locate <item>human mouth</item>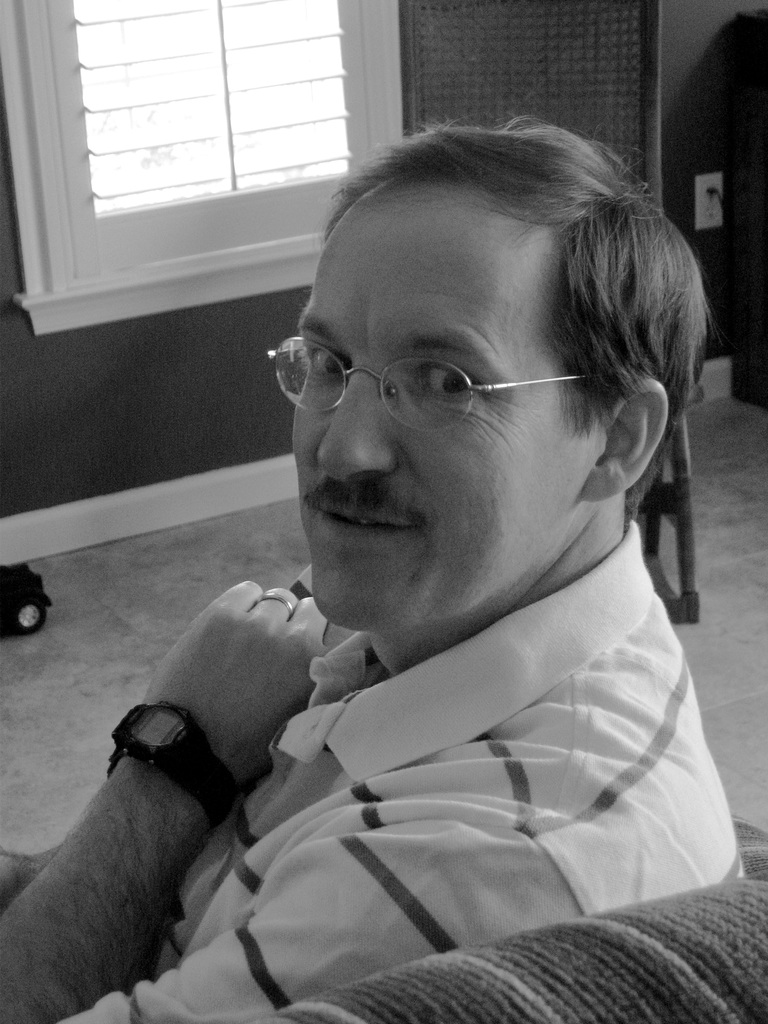
[left=312, top=502, right=412, bottom=535]
